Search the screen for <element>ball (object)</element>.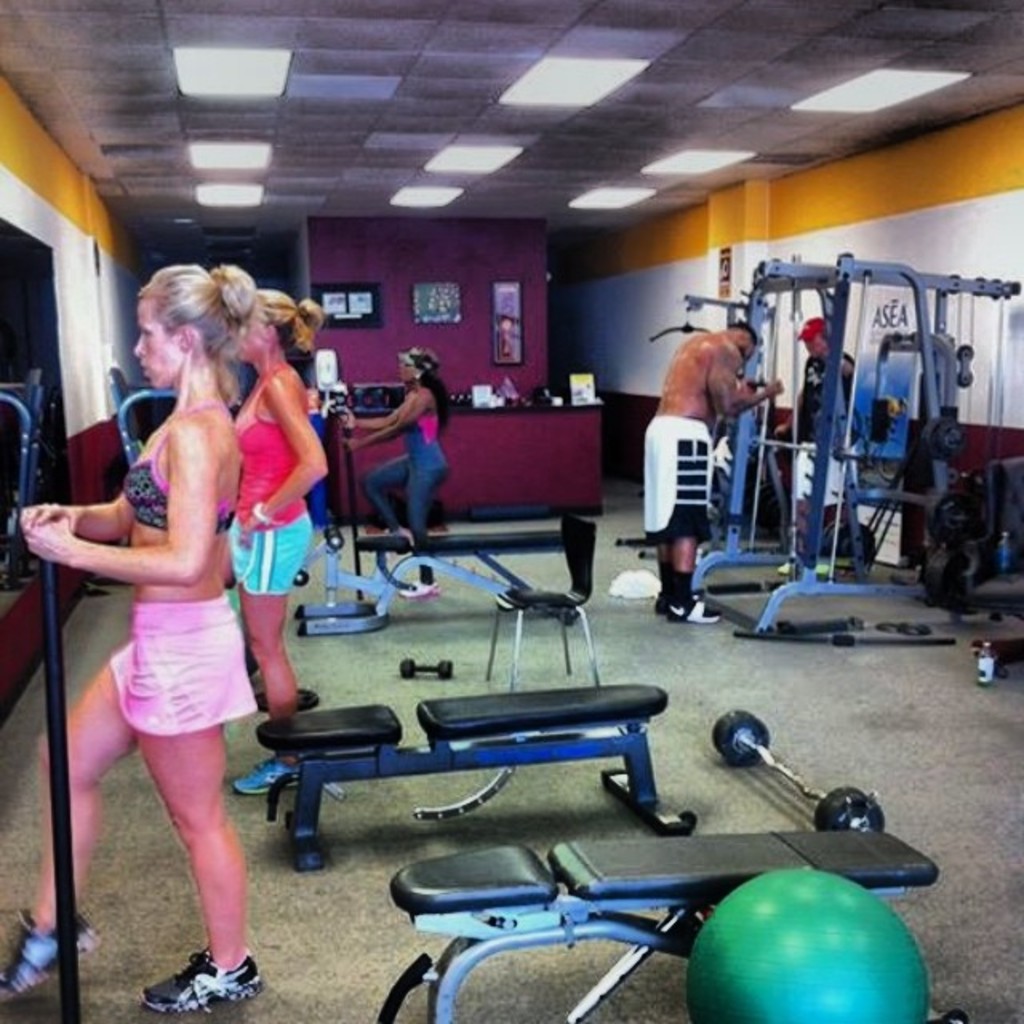
Found at (left=683, top=870, right=933, bottom=1022).
